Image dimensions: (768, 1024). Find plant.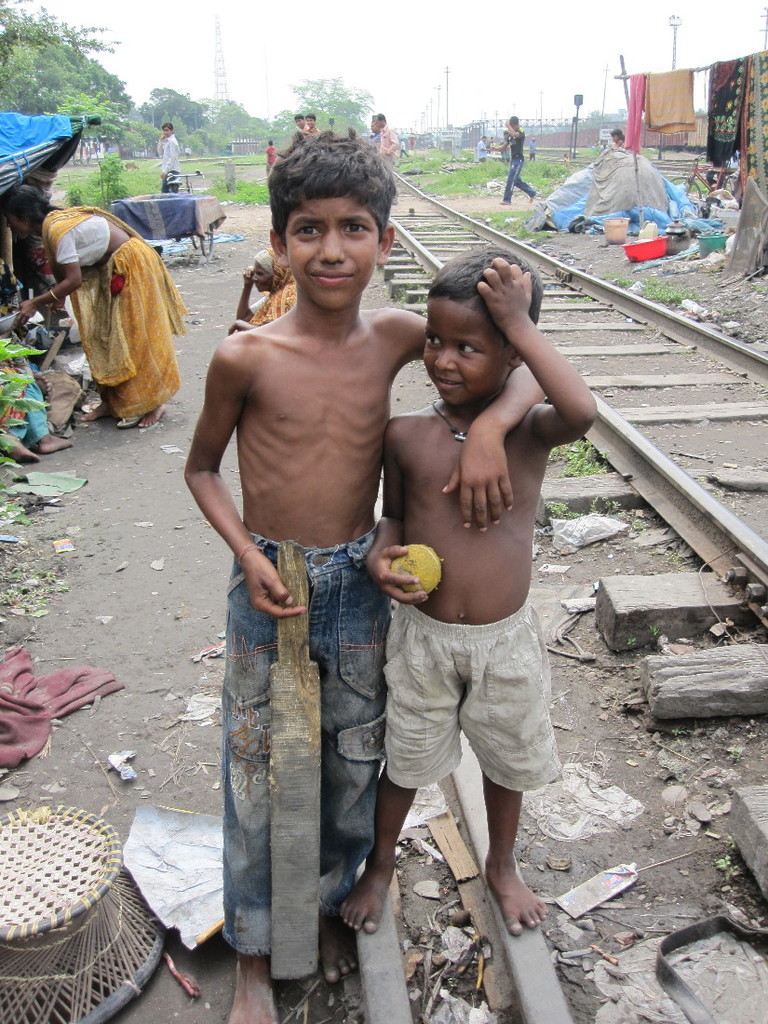
<region>518, 160, 530, 183</region>.
